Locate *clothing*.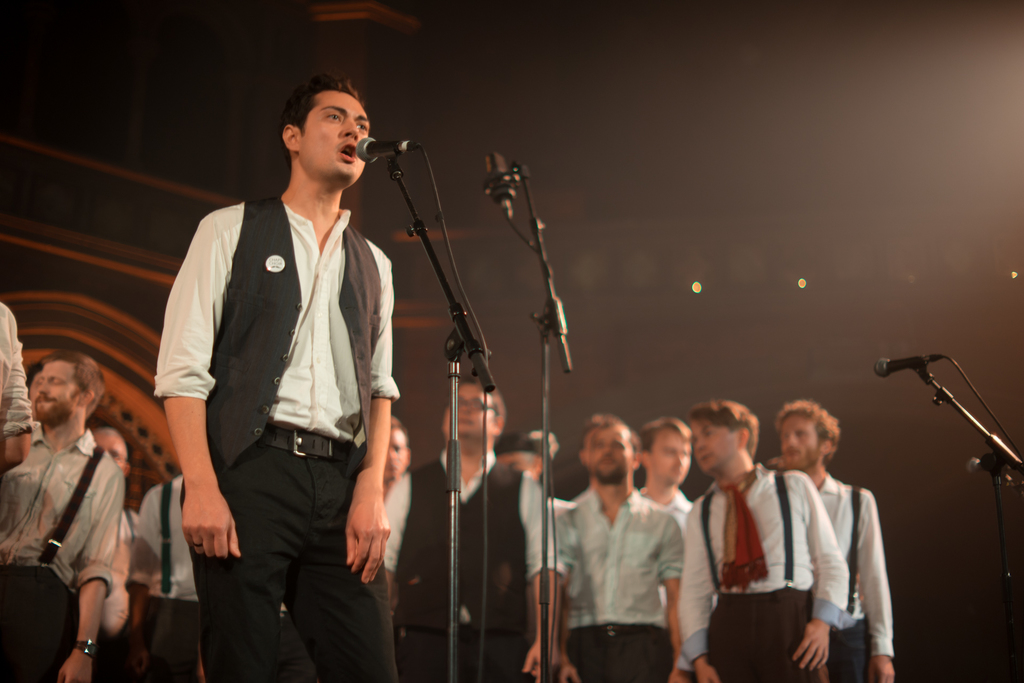
Bounding box: [left=543, top=497, right=697, bottom=680].
